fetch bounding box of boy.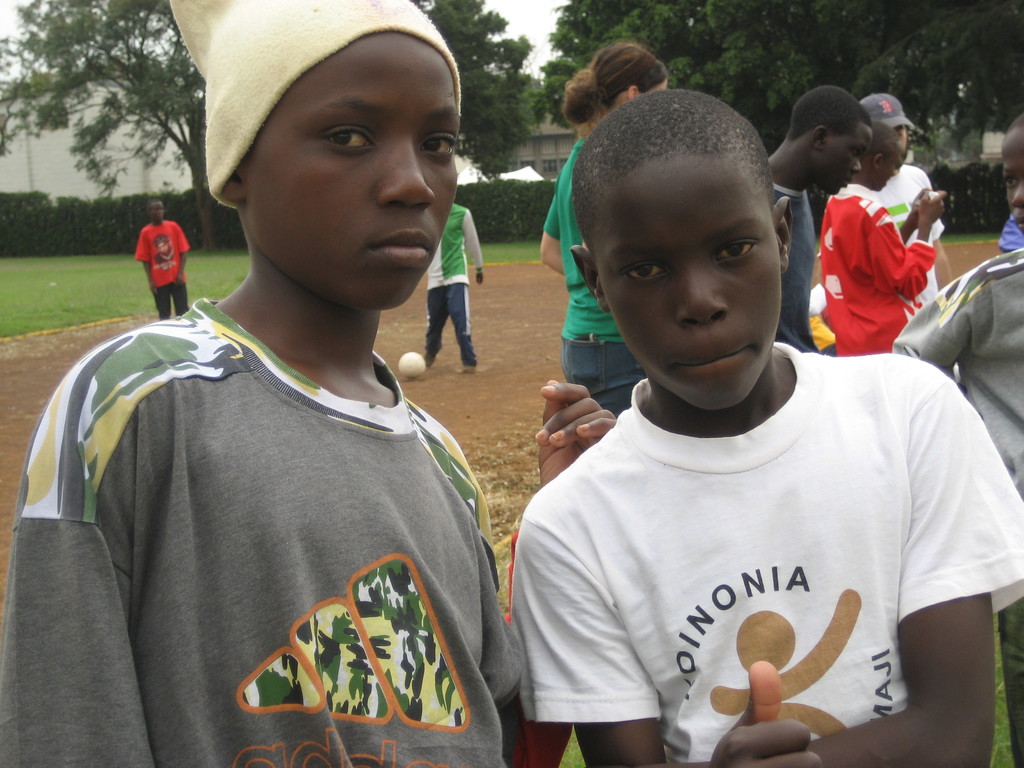
Bbox: BBox(898, 106, 1023, 767).
